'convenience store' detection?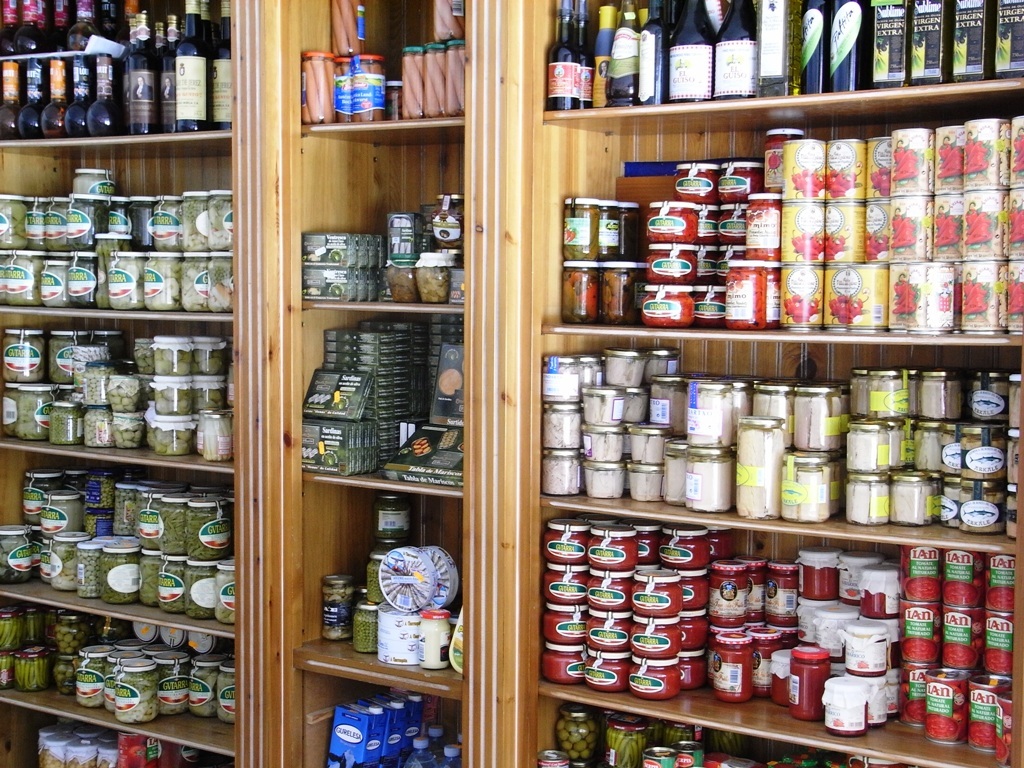
[left=13, top=17, right=1023, bottom=767]
